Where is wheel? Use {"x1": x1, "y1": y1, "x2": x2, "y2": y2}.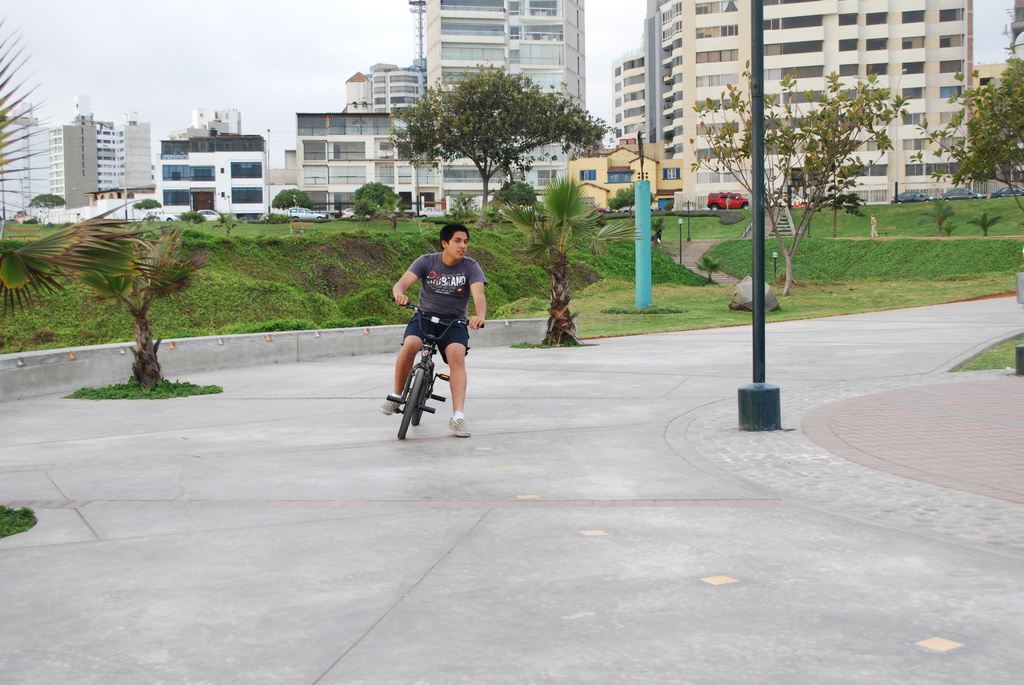
{"x1": 395, "y1": 371, "x2": 419, "y2": 438}.
